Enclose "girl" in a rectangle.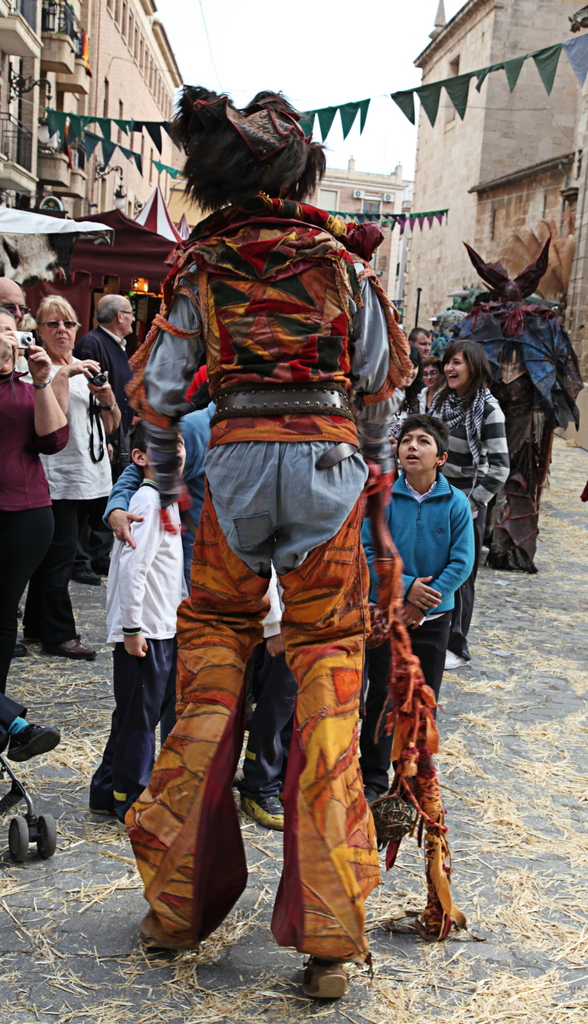
x1=429 y1=337 x2=513 y2=668.
